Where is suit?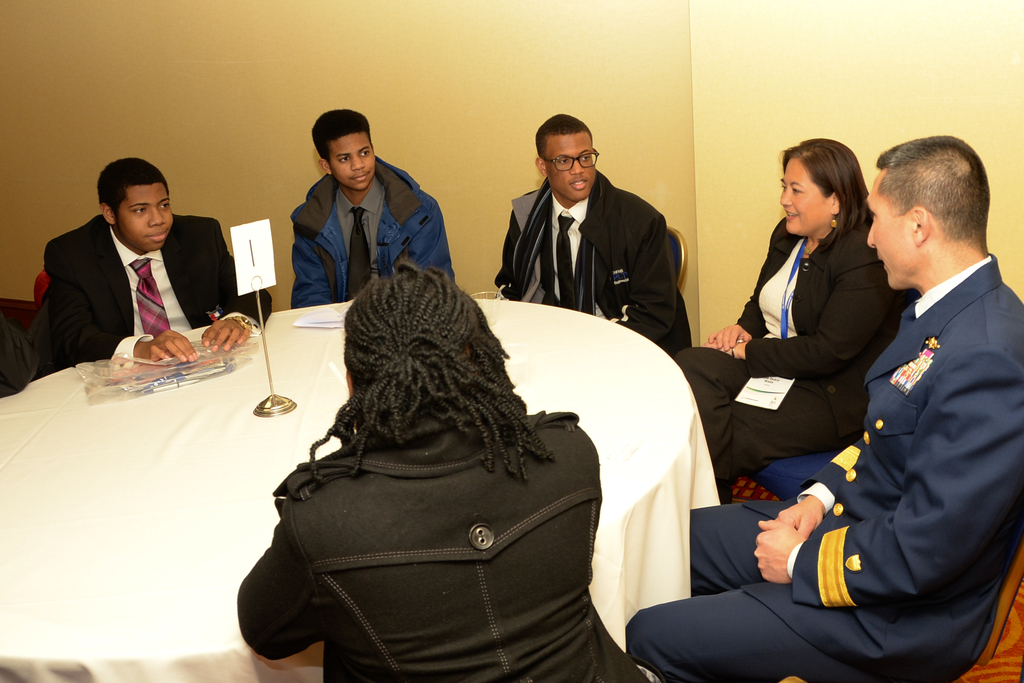
<bbox>34, 204, 275, 365</bbox>.
